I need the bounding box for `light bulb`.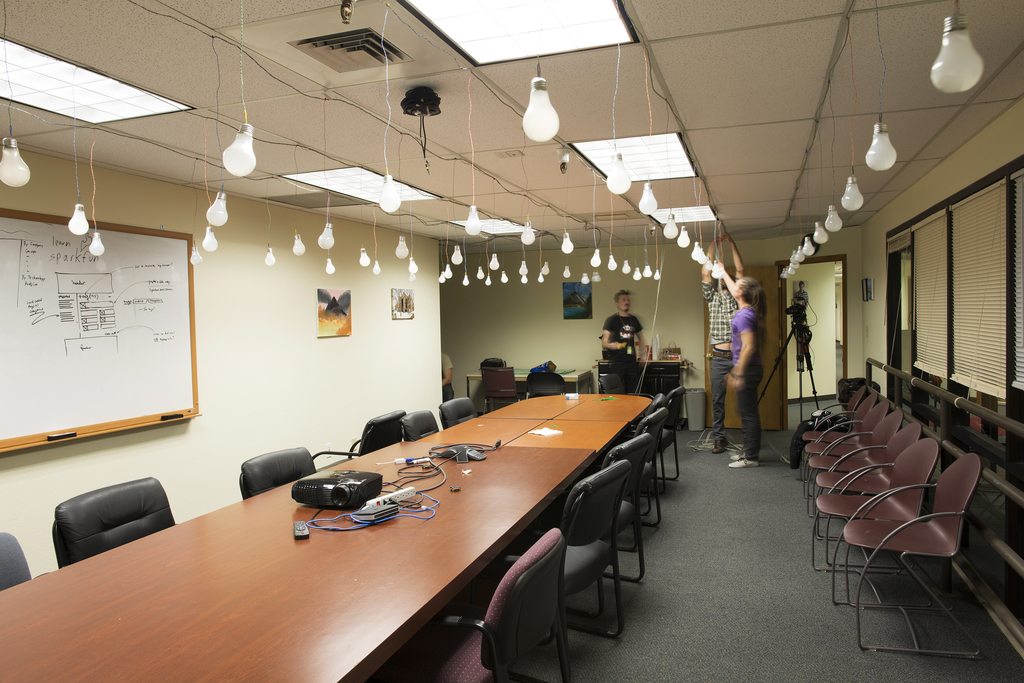
Here it is: select_region(827, 204, 842, 230).
